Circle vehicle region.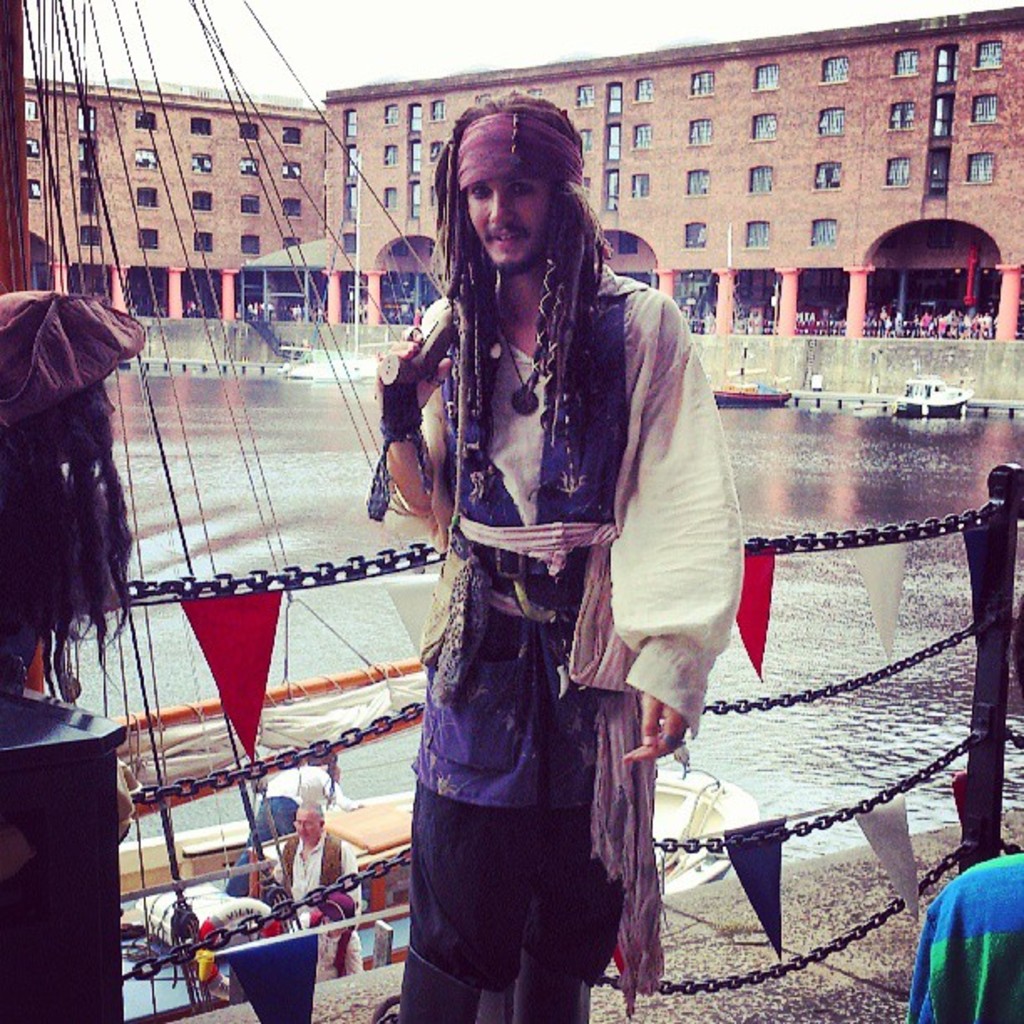
Region: box=[718, 341, 793, 410].
